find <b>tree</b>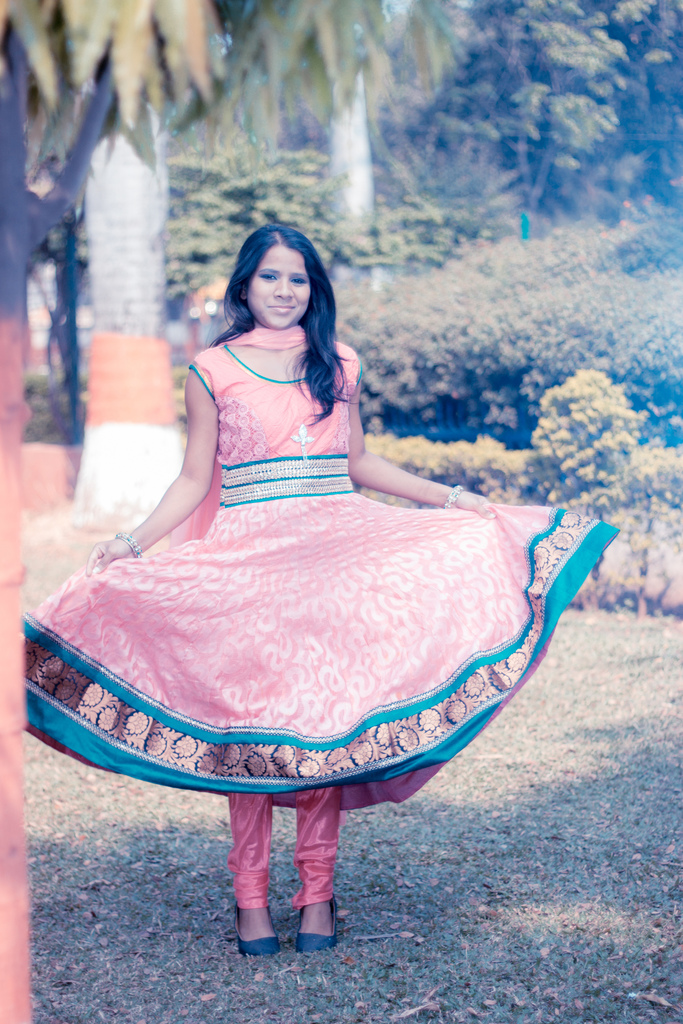
l=0, t=4, r=682, b=1023
